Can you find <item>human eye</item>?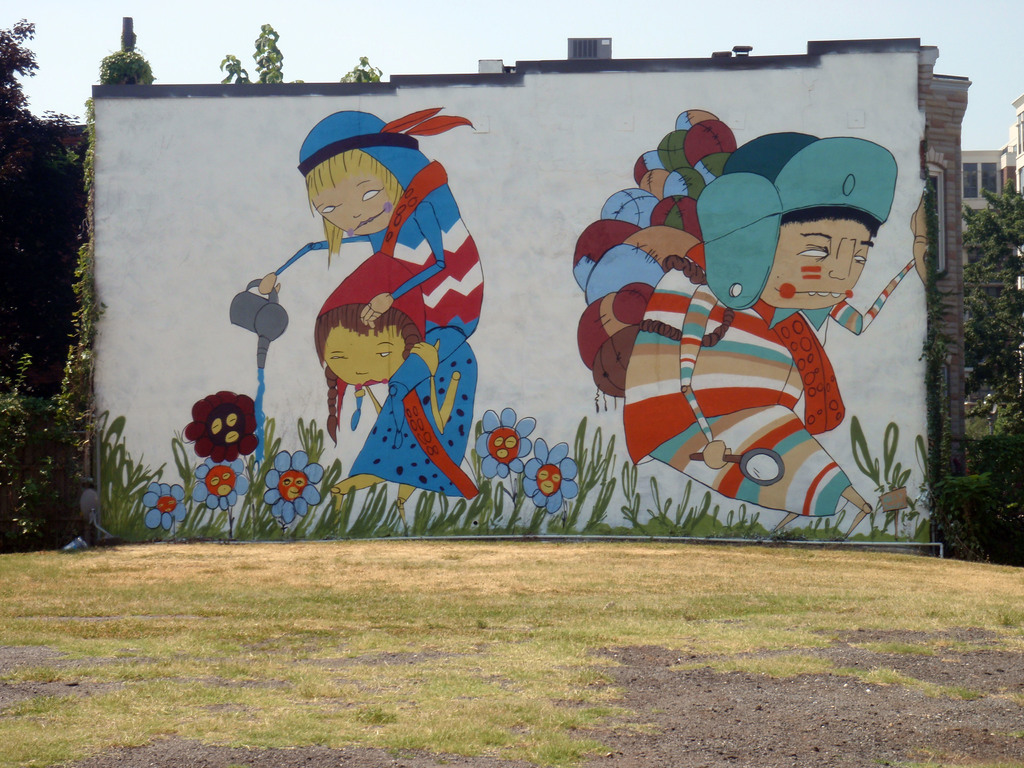
Yes, bounding box: (left=317, top=204, right=339, bottom=216).
